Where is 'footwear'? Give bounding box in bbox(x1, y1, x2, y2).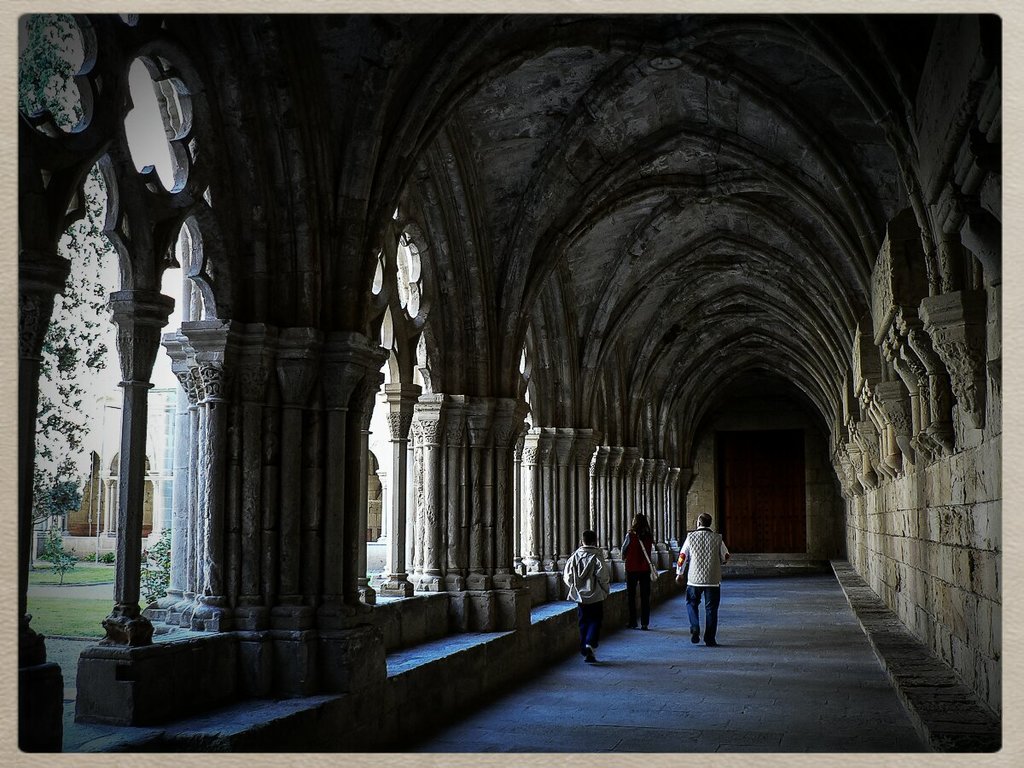
bbox(640, 625, 650, 631).
